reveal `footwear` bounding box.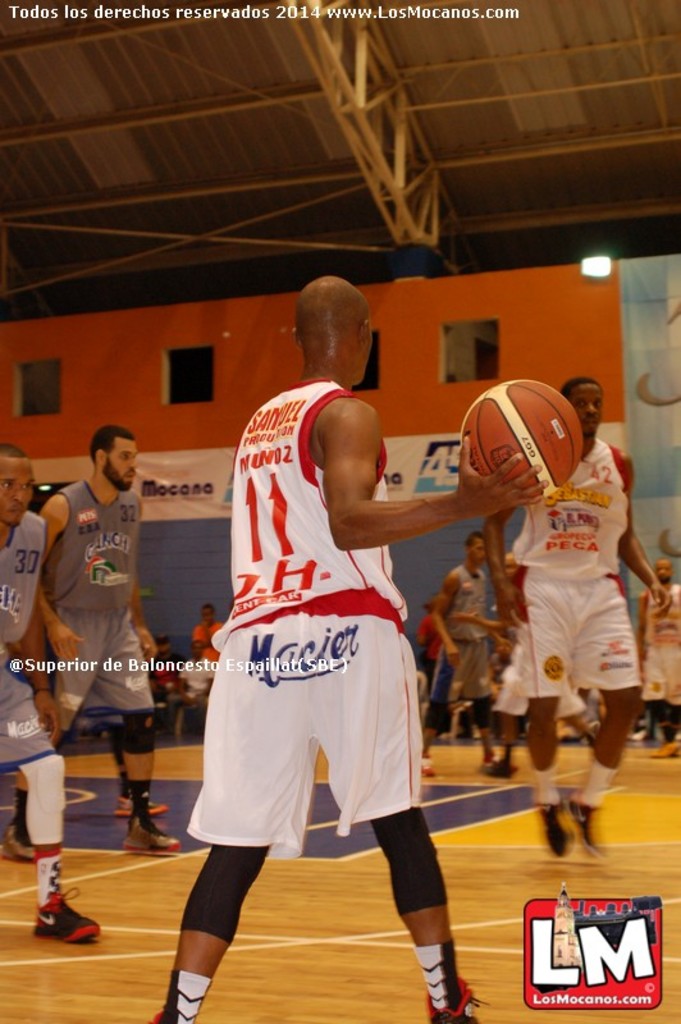
Revealed: locate(109, 797, 175, 818).
